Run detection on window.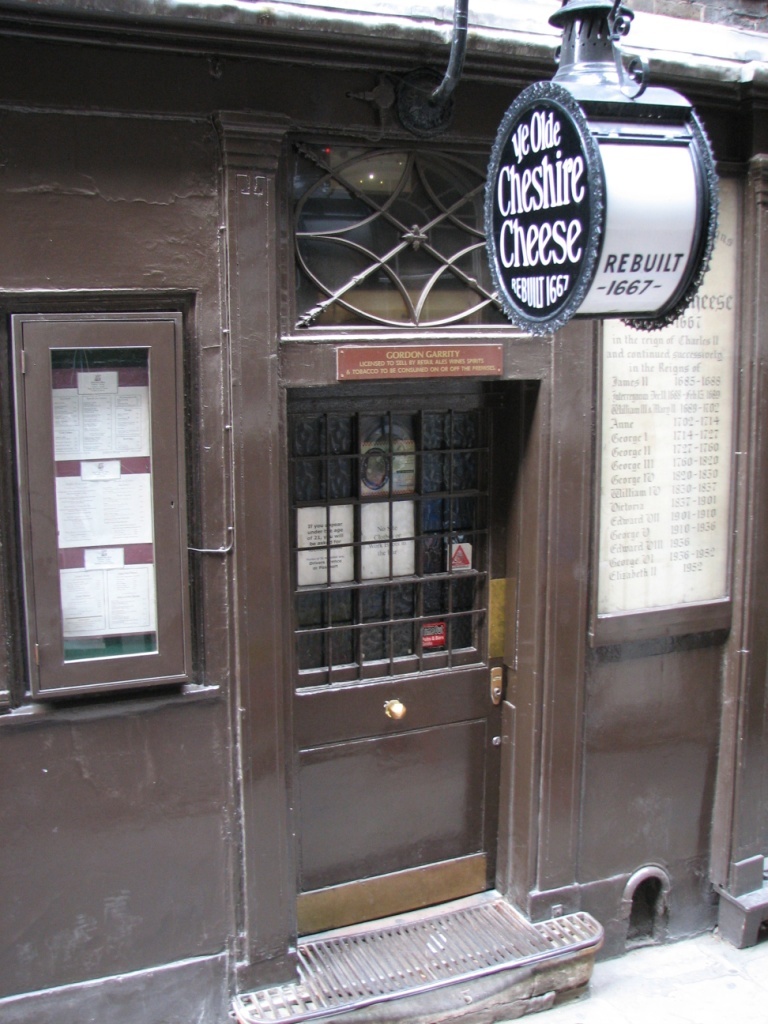
Result: (0, 310, 194, 716).
